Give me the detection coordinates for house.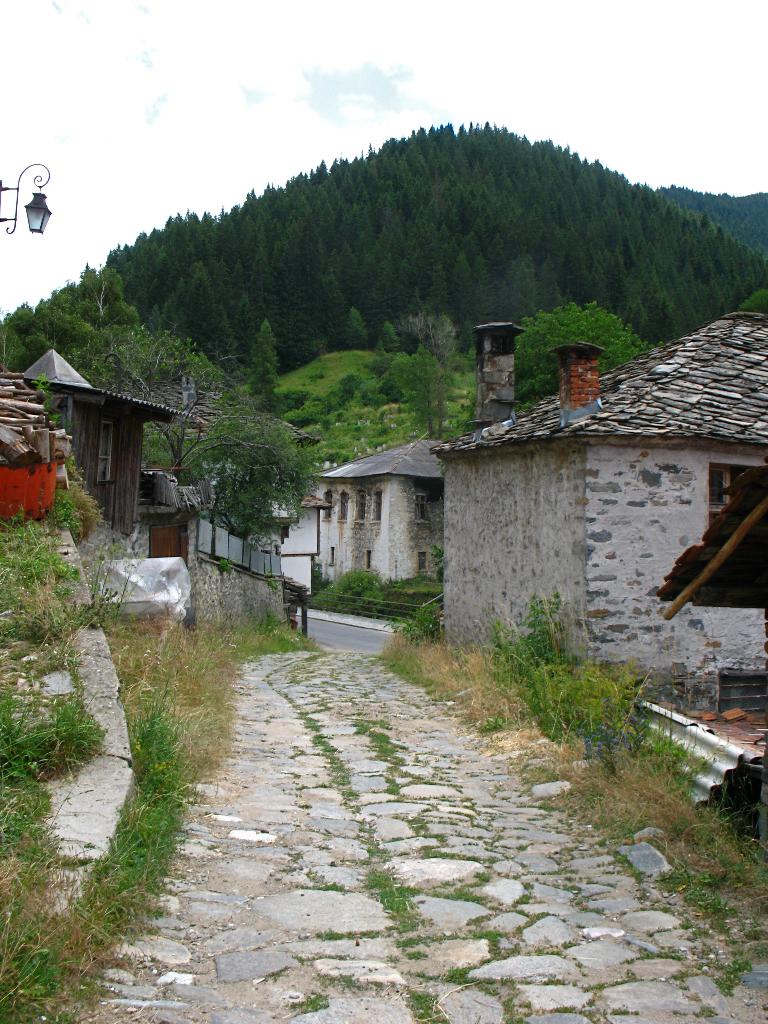
427/314/767/716.
